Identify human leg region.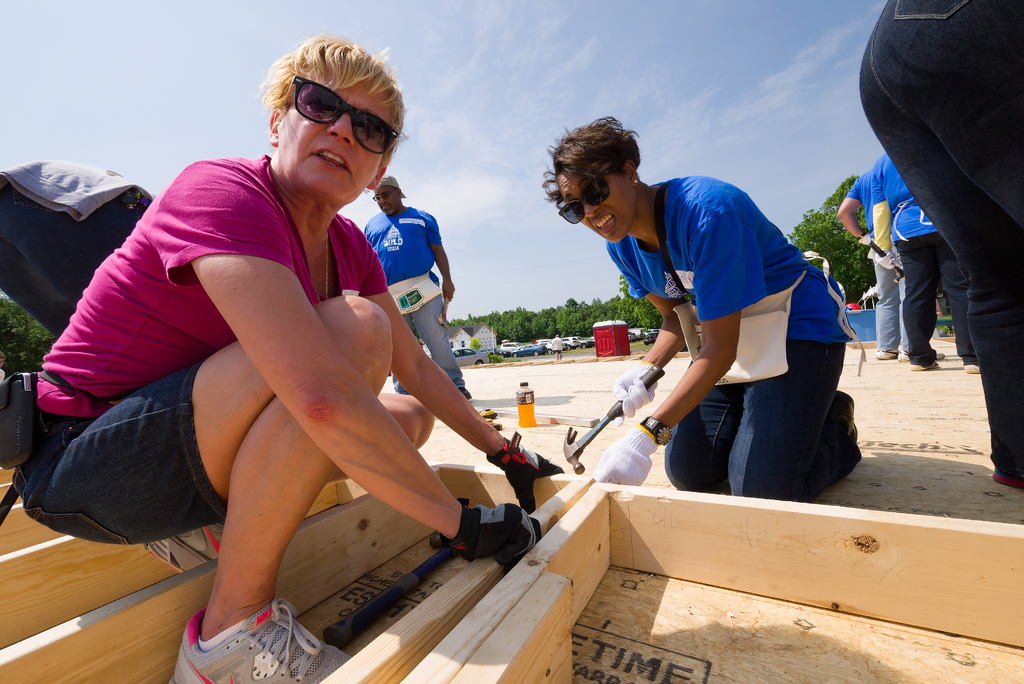
Region: locate(659, 381, 748, 495).
